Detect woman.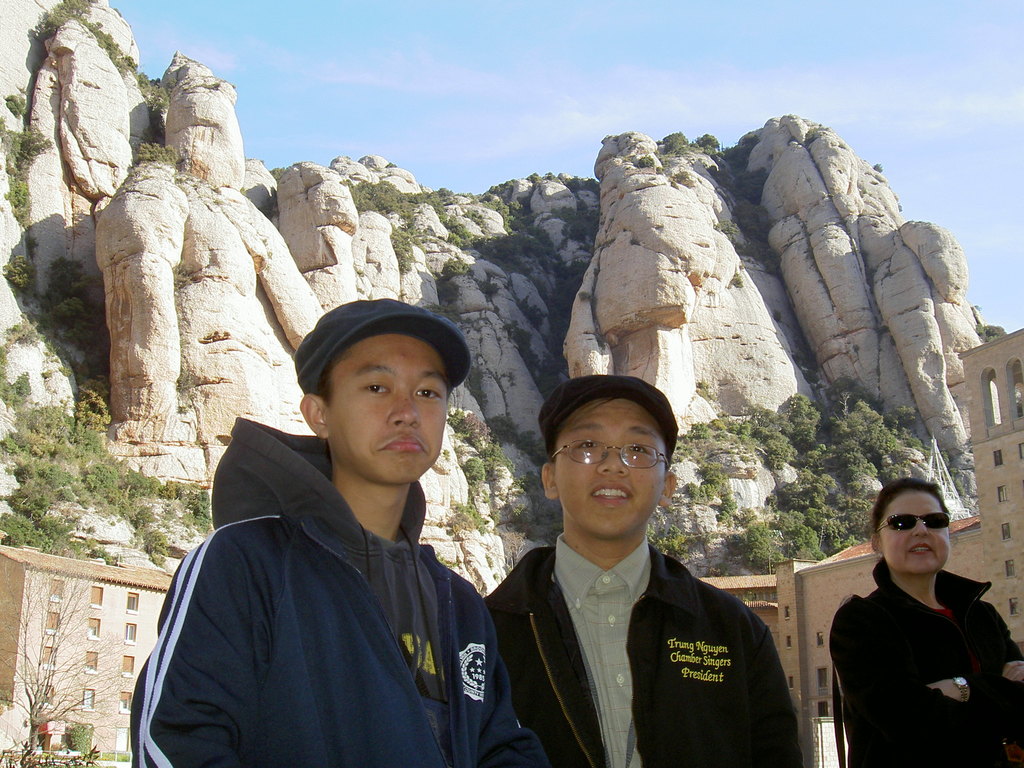
Detected at {"x1": 822, "y1": 468, "x2": 1009, "y2": 764}.
